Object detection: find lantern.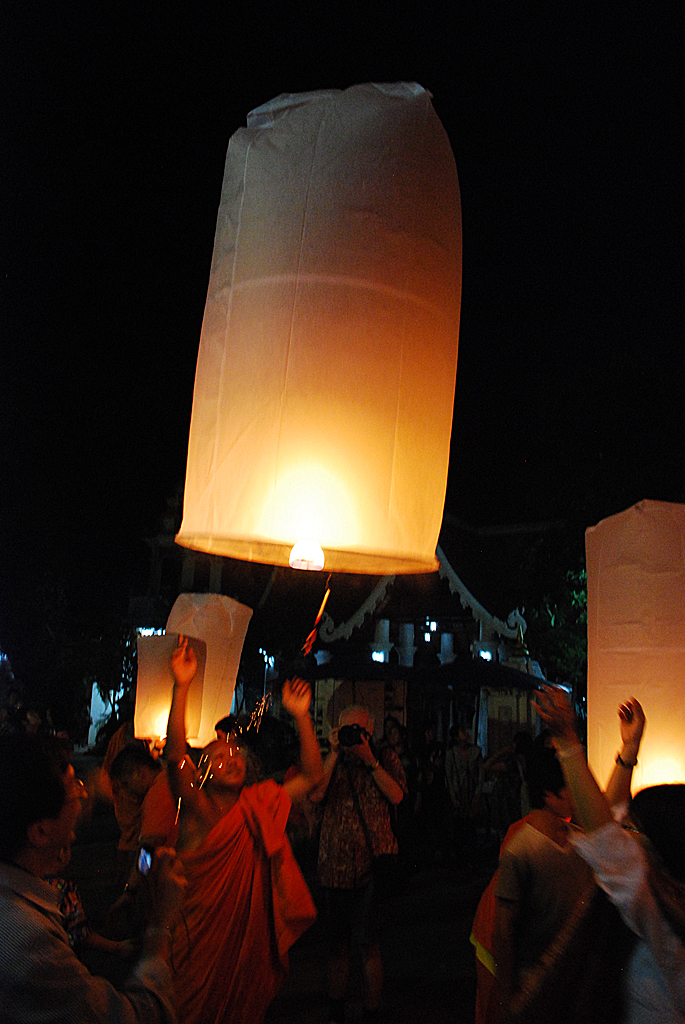
BBox(172, 71, 436, 571).
